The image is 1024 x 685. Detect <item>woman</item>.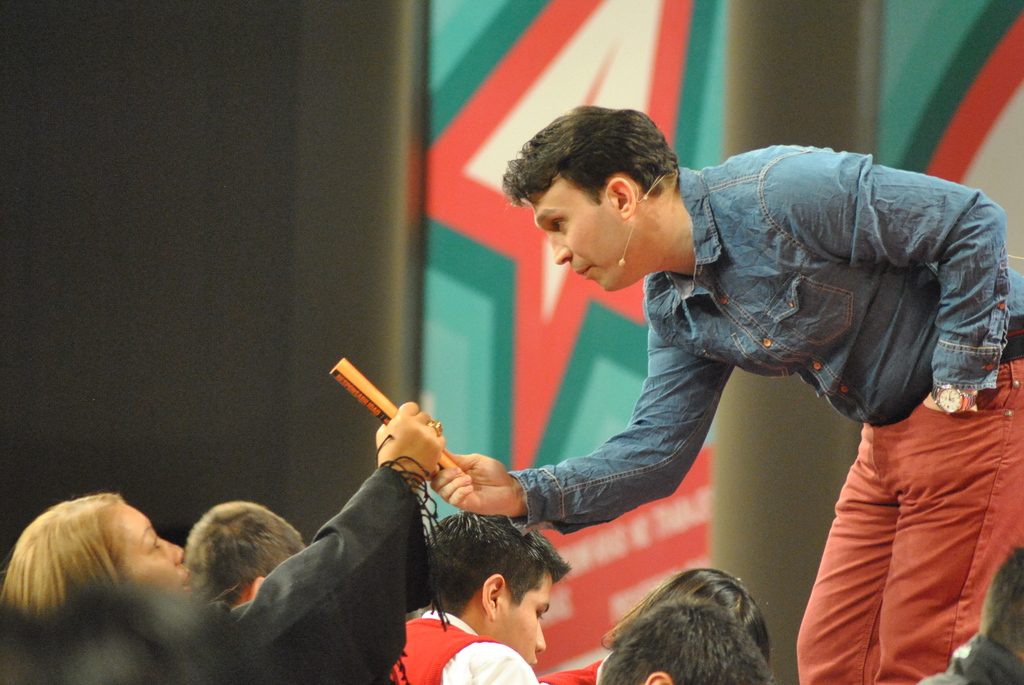
Detection: (0,393,453,678).
